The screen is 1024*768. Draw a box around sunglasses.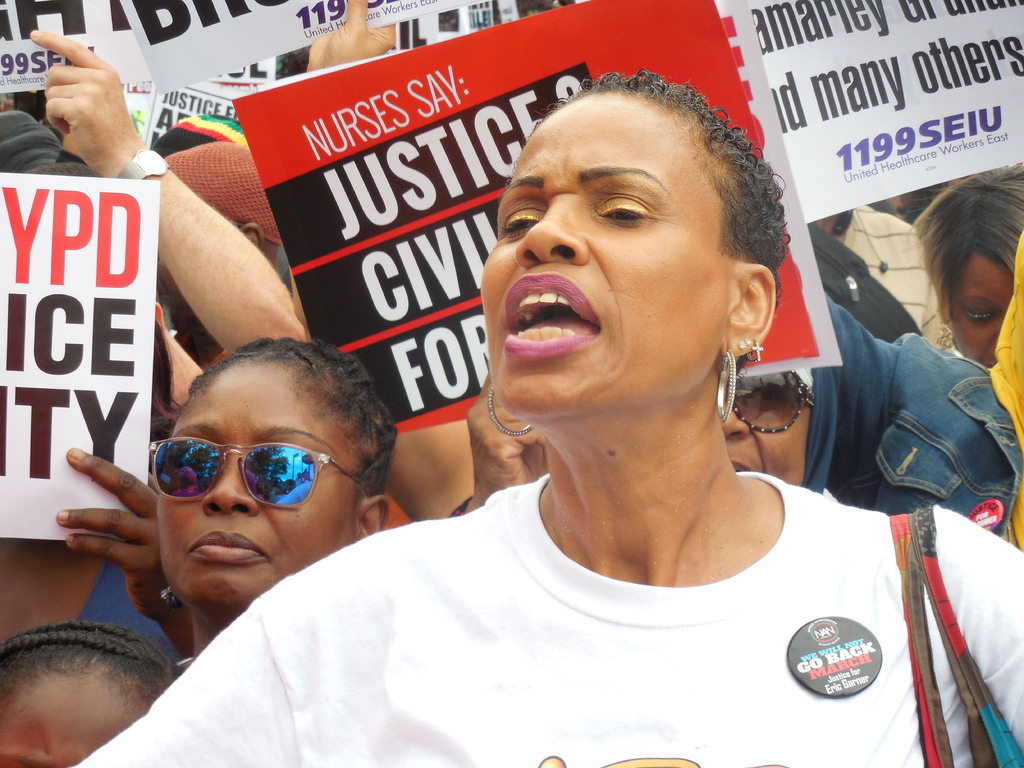
147,436,364,509.
